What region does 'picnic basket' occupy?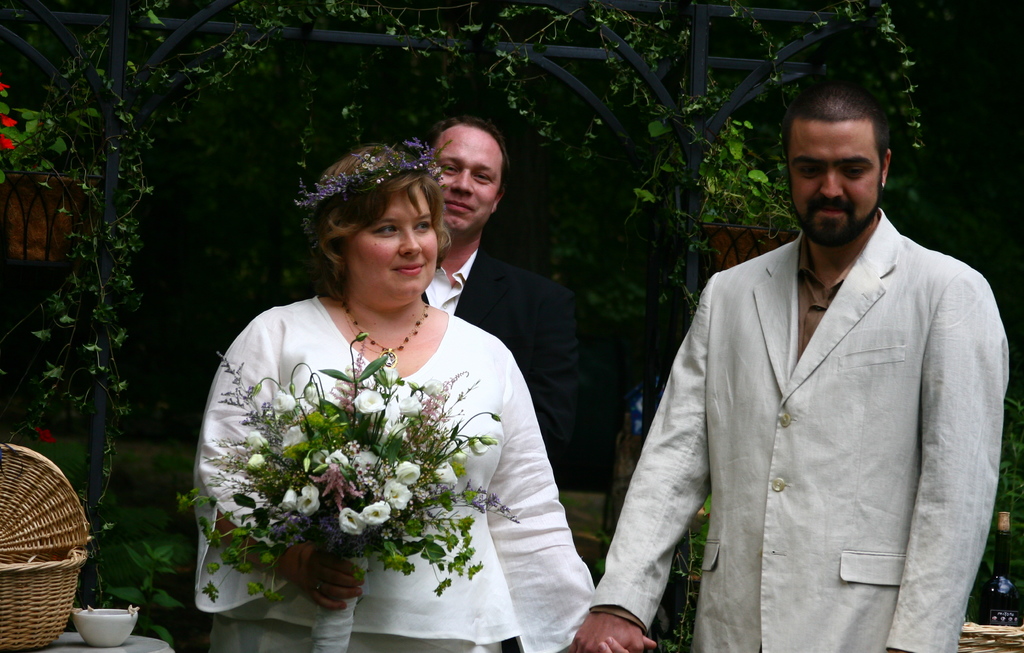
(957,622,1023,652).
